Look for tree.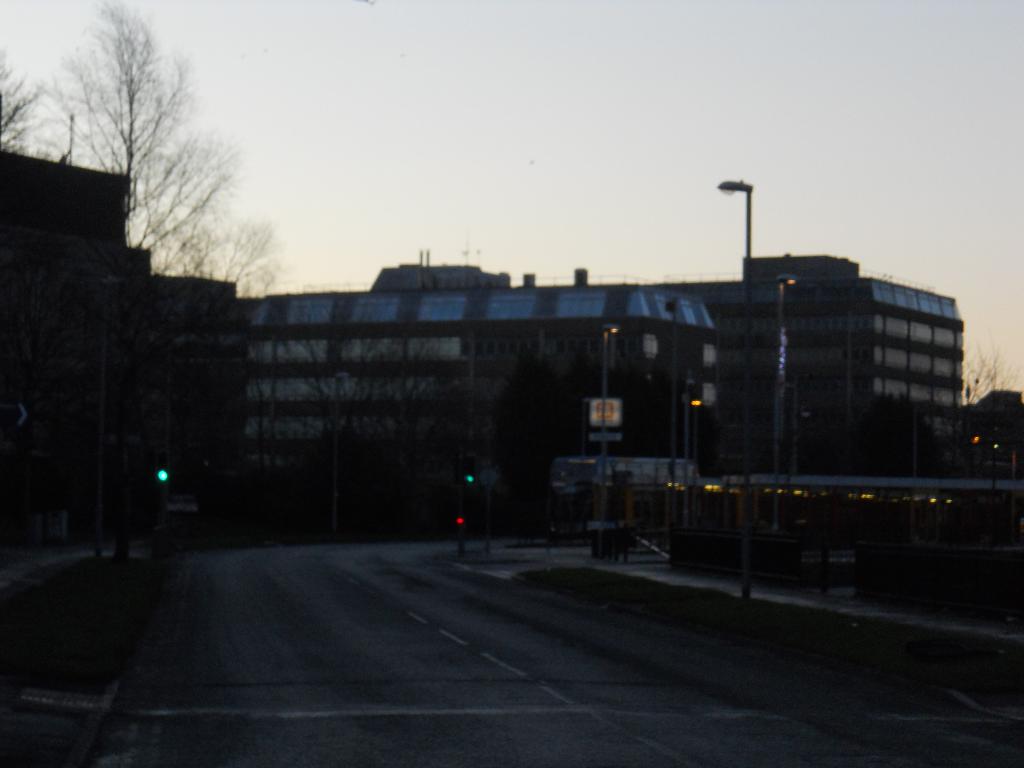
Found: 0 40 56 161.
